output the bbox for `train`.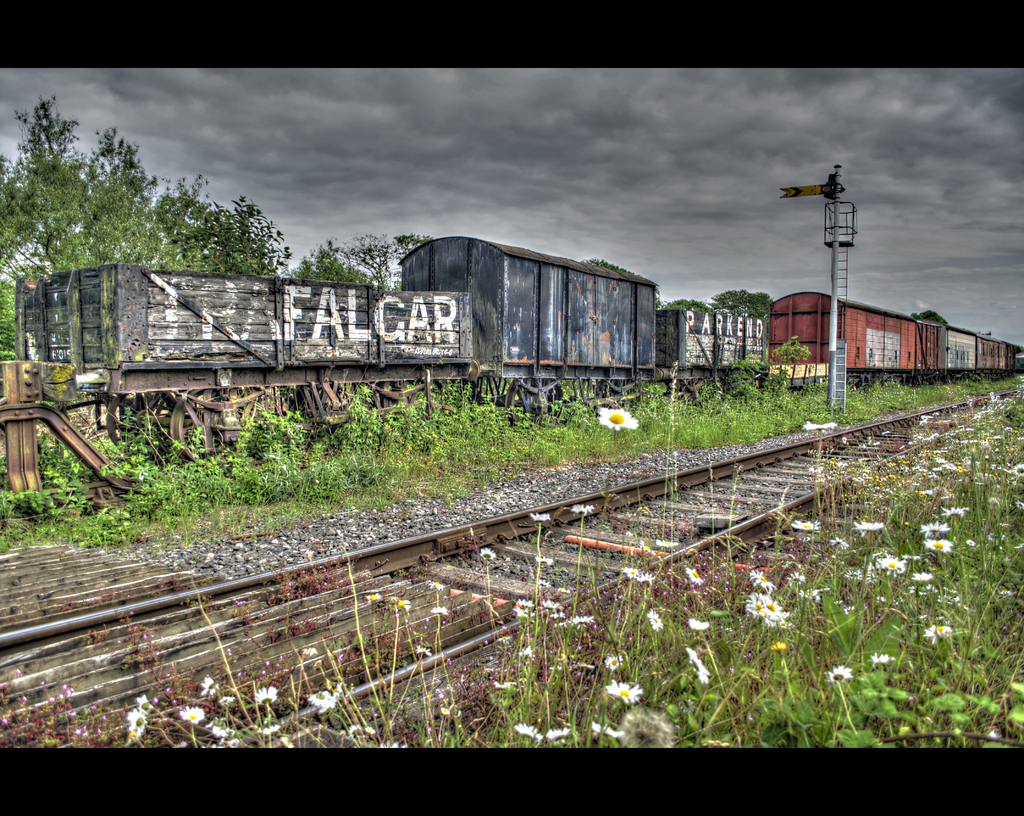
{"left": 20, "top": 239, "right": 767, "bottom": 461}.
